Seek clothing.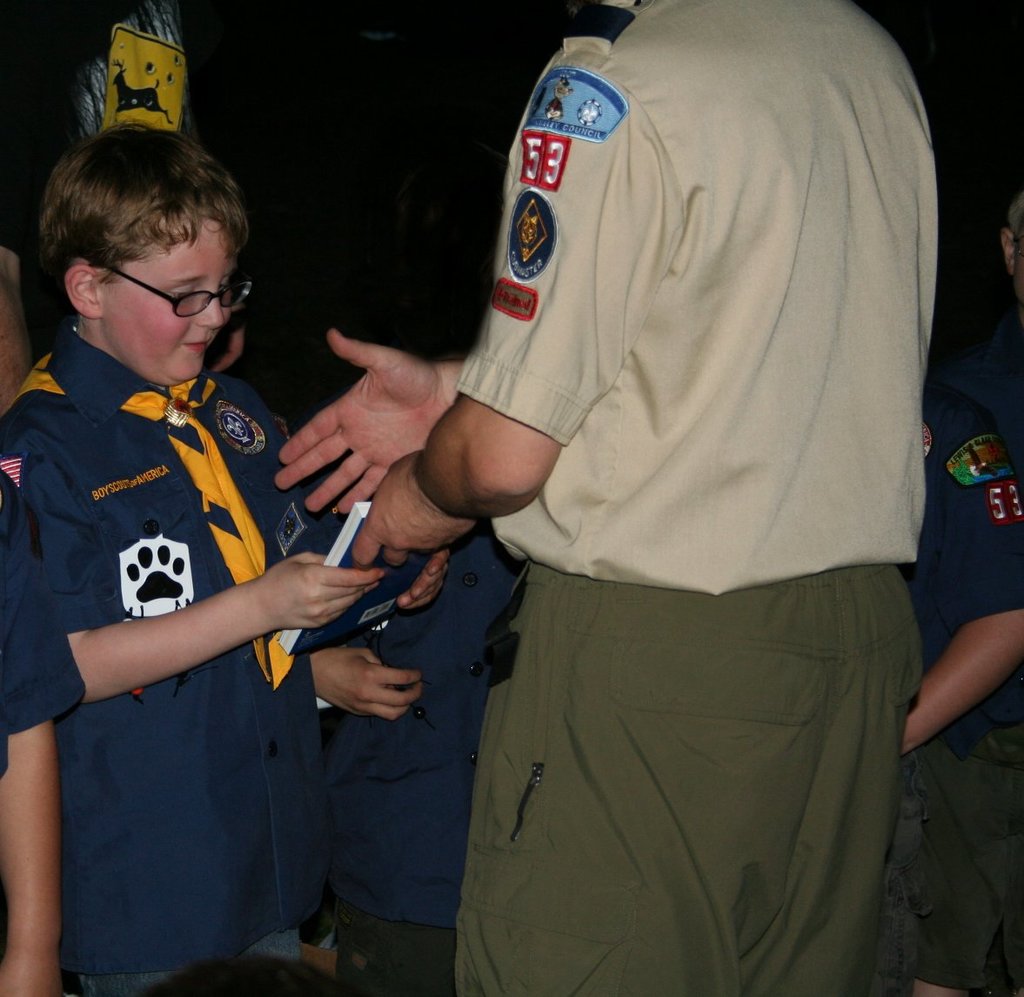
l=450, t=0, r=943, b=996.
